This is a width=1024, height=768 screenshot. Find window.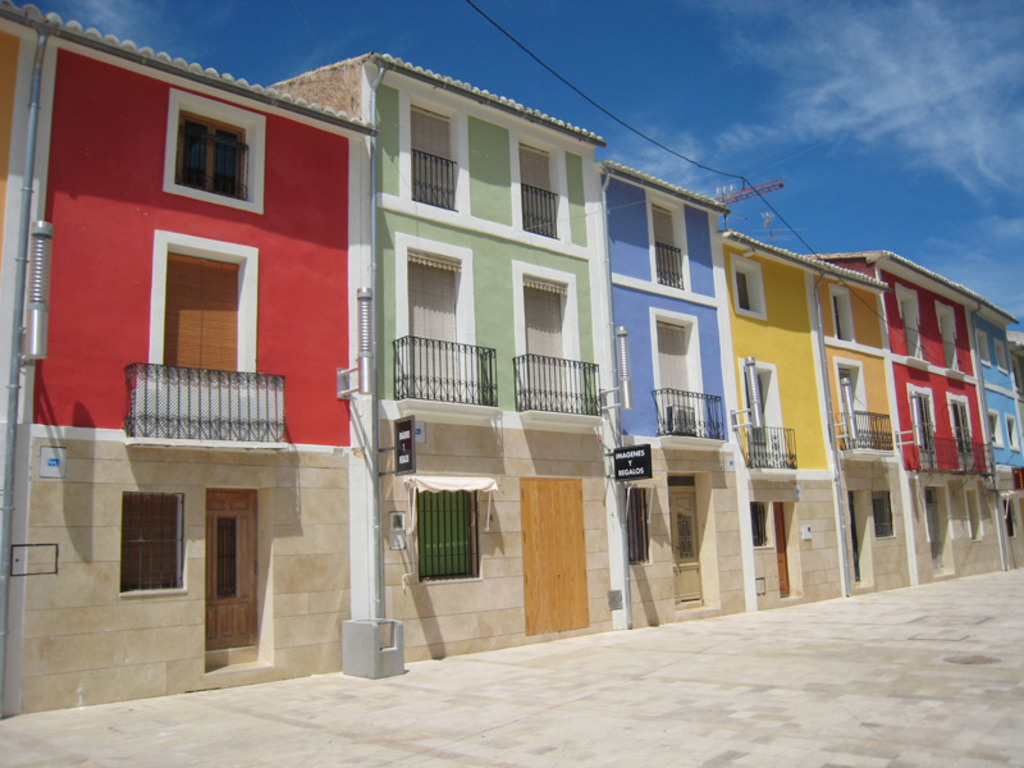
Bounding box: [x1=910, y1=392, x2=938, y2=452].
